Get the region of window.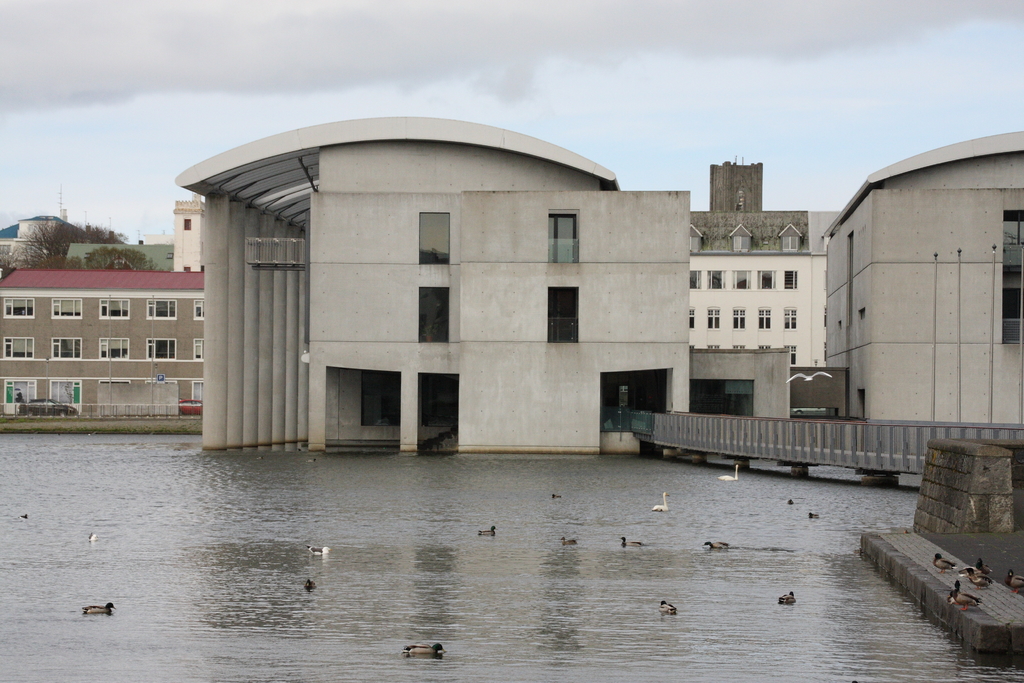
detection(181, 263, 193, 276).
